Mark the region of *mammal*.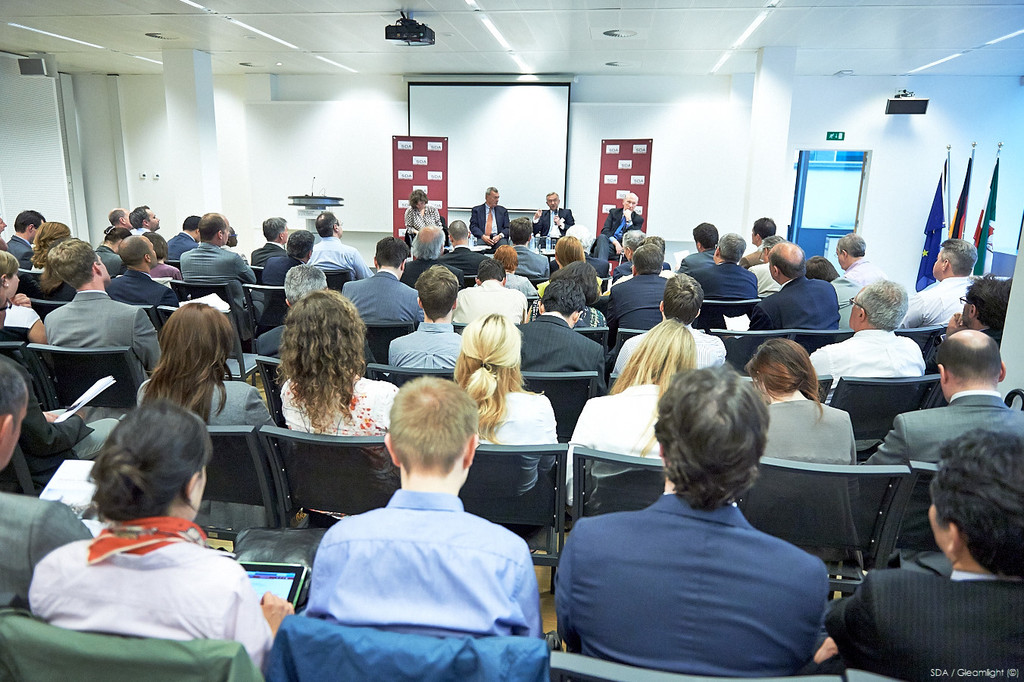
Region: 0 209 42 274.
